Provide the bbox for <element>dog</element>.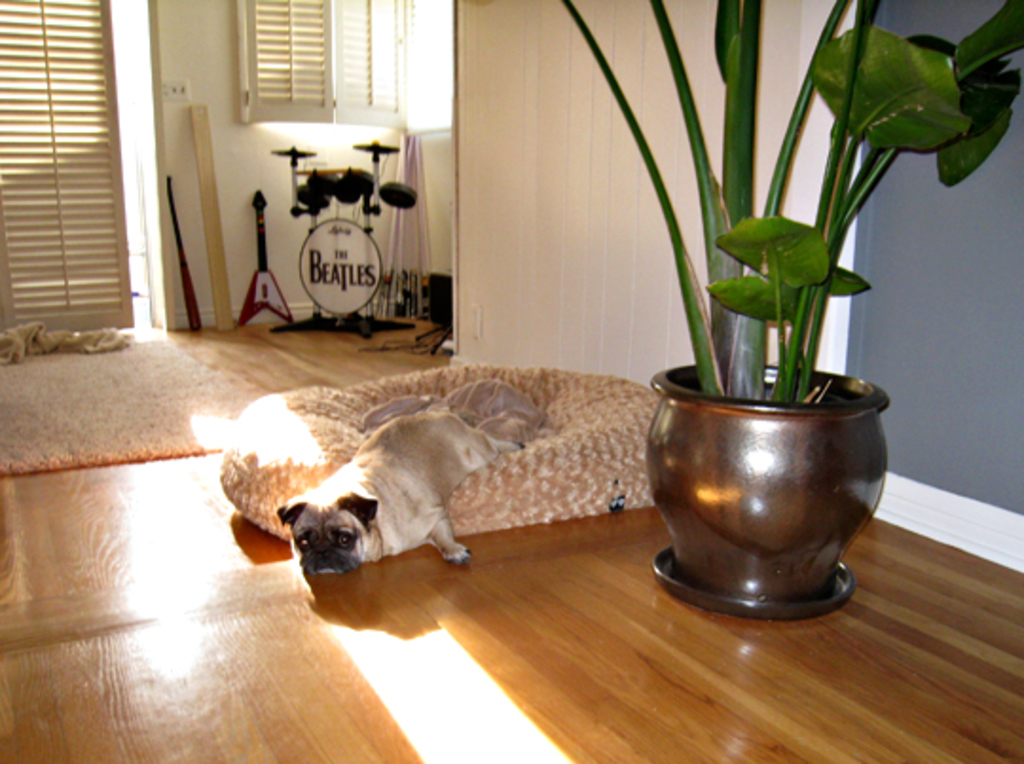
355, 383, 548, 444.
